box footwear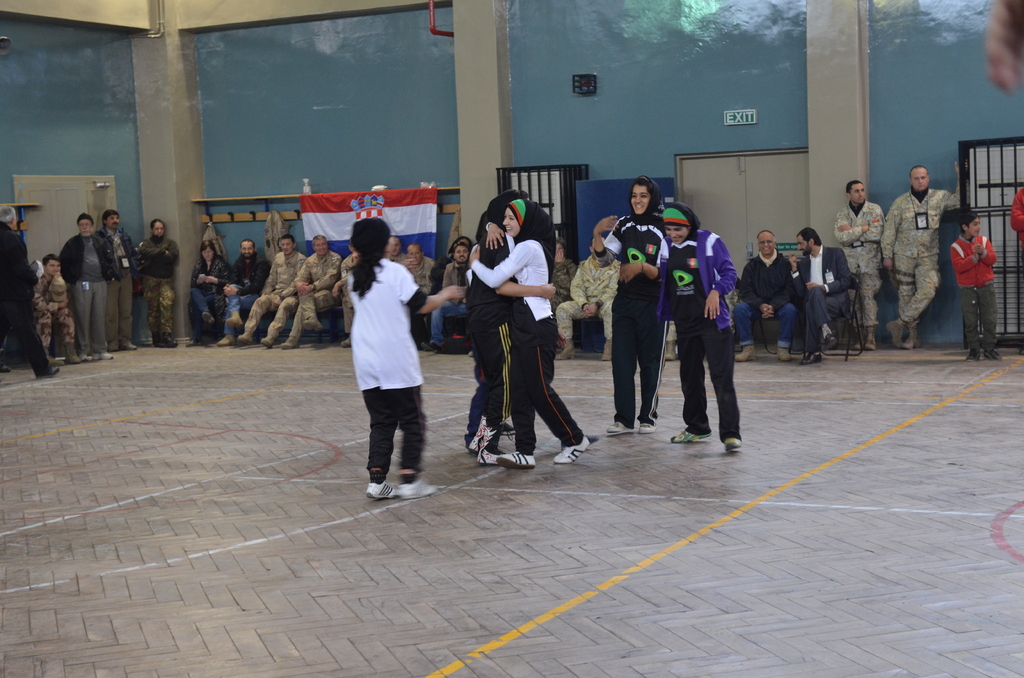
x1=339, y1=334, x2=352, y2=348
